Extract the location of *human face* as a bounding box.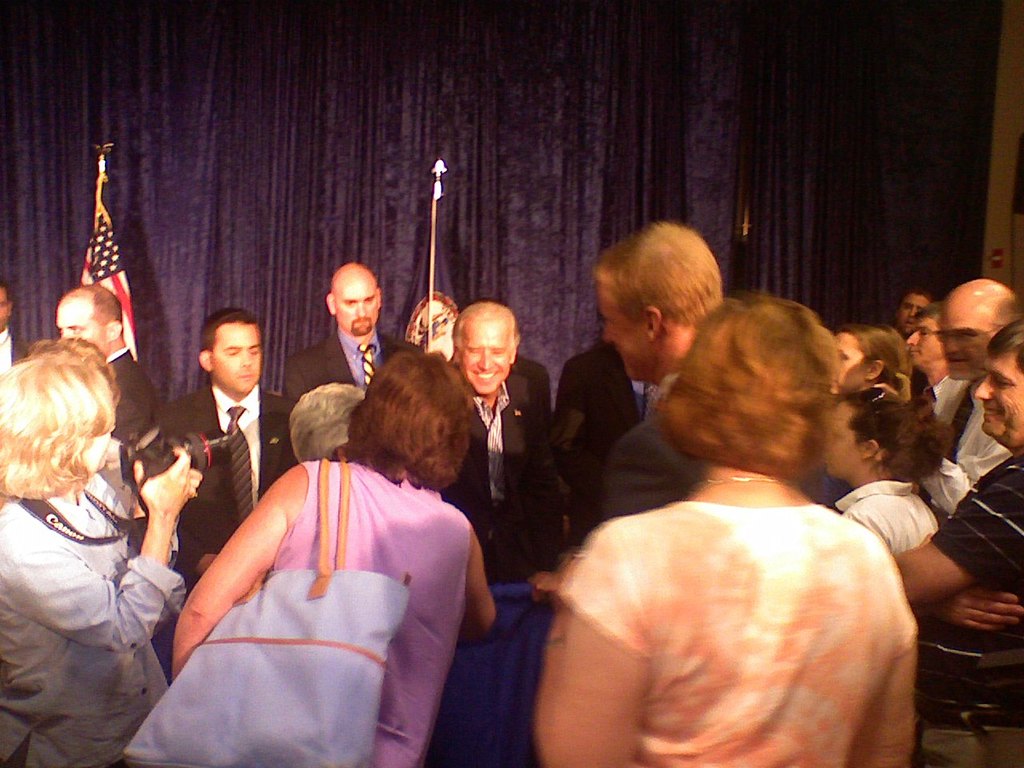
region(975, 350, 1023, 435).
